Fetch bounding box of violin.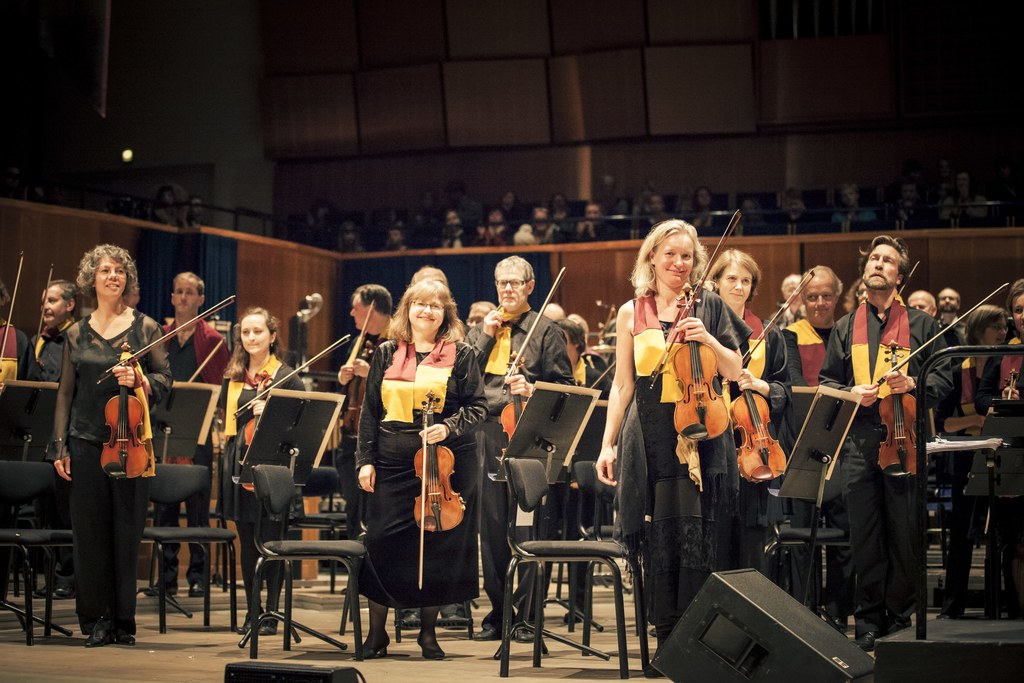
Bbox: <region>655, 210, 737, 444</region>.
